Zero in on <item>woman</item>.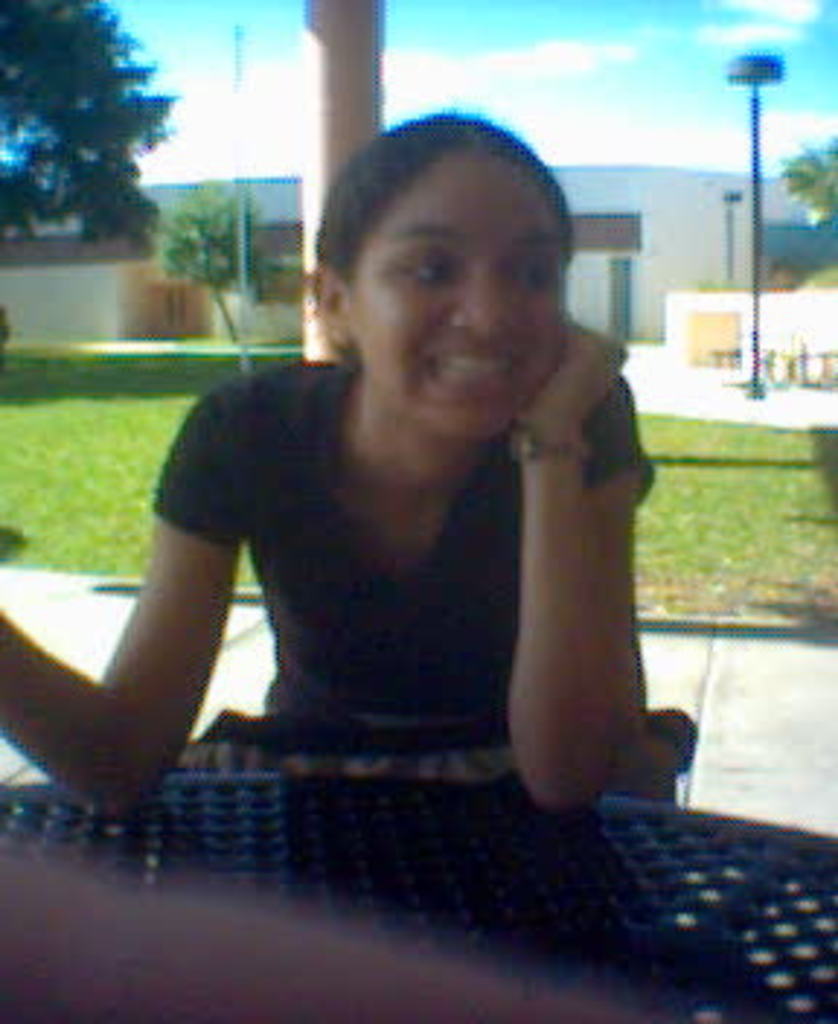
Zeroed in: [left=81, top=67, right=681, bottom=916].
